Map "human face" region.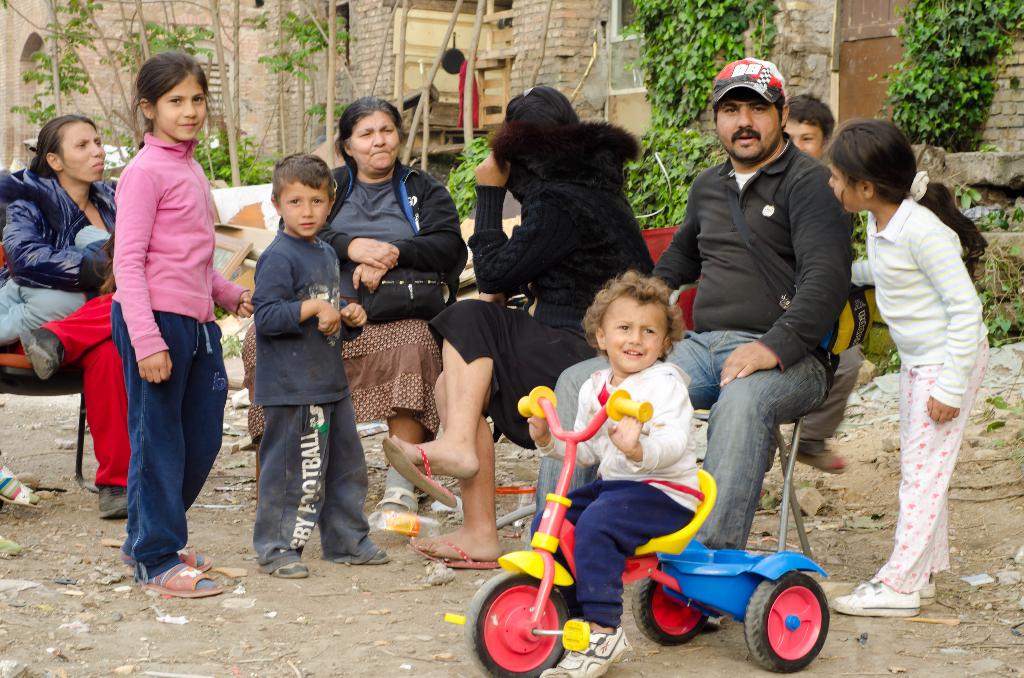
Mapped to crop(604, 296, 666, 371).
